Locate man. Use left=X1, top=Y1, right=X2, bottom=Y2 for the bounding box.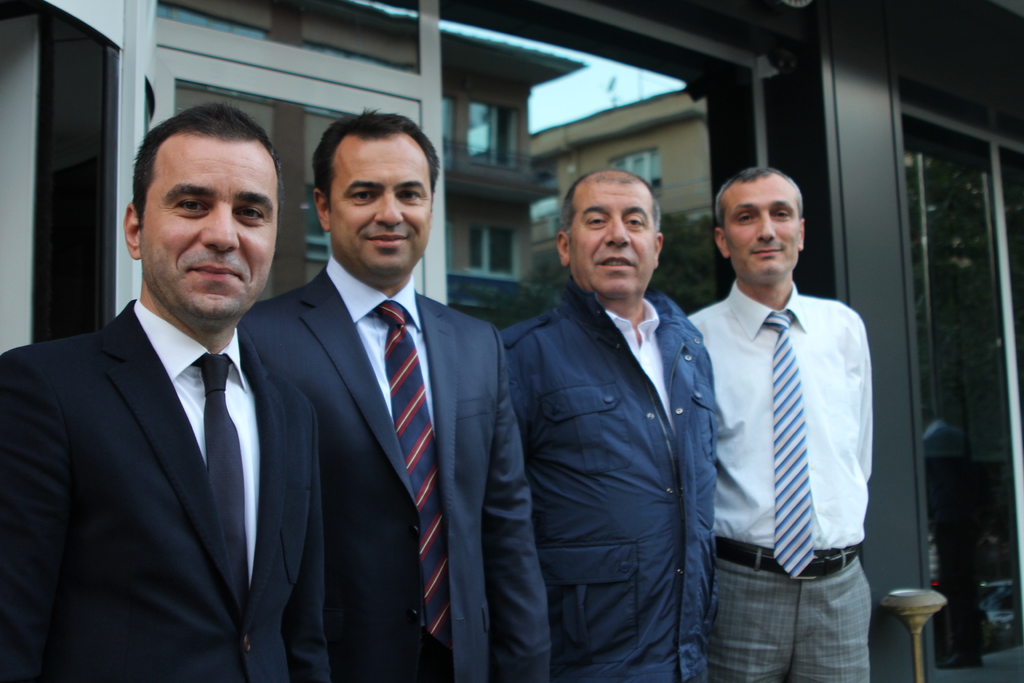
left=239, top=105, right=552, bottom=682.
